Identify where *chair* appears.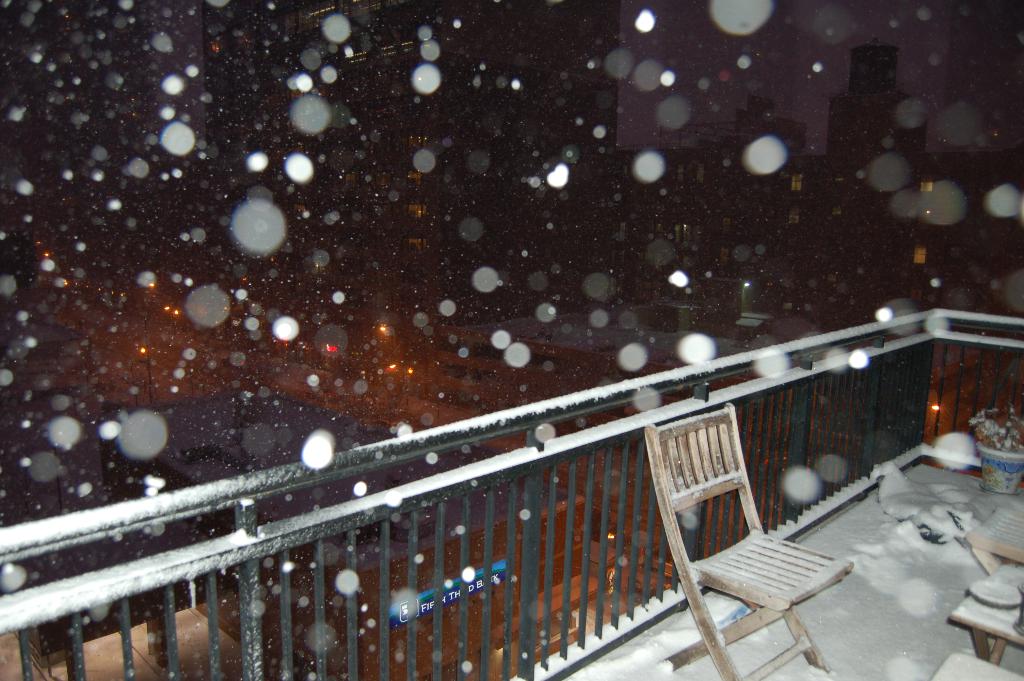
Appears at {"x1": 927, "y1": 652, "x2": 1023, "y2": 680}.
